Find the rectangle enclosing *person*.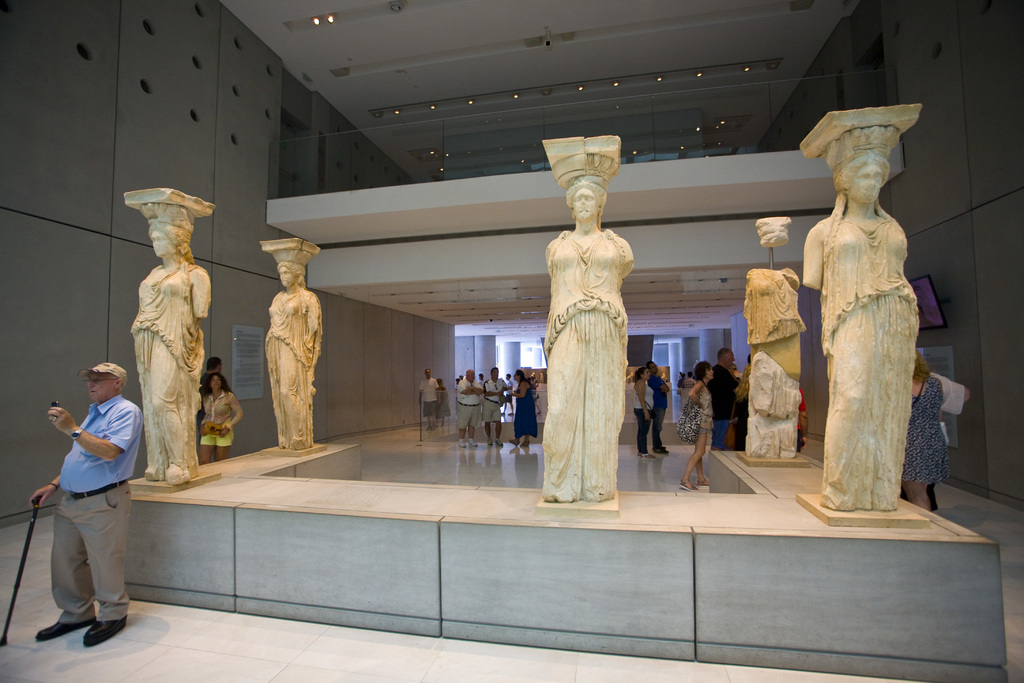
{"left": 31, "top": 359, "right": 138, "bottom": 643}.
